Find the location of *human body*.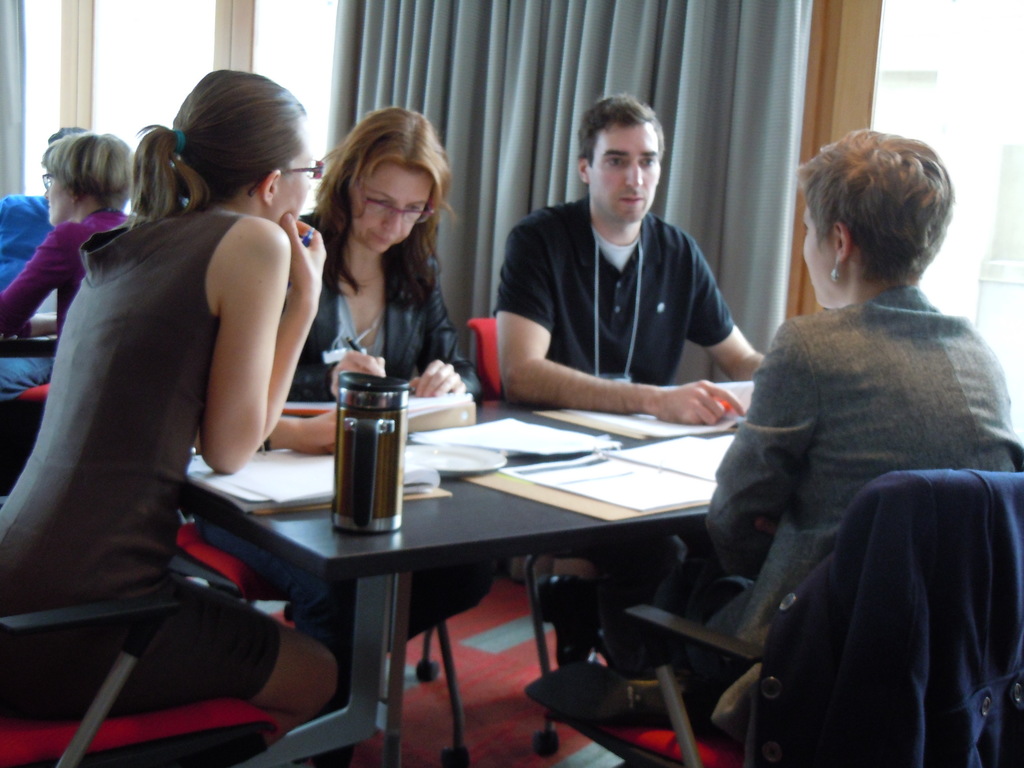
Location: (55, 63, 320, 630).
